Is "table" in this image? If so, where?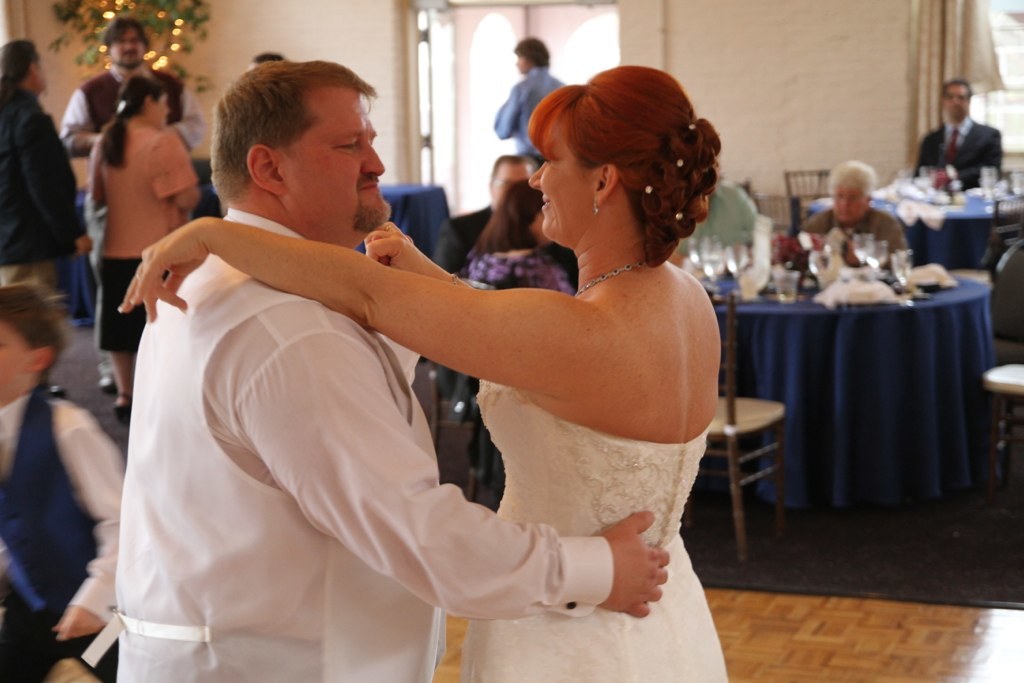
Yes, at [351,175,445,256].
